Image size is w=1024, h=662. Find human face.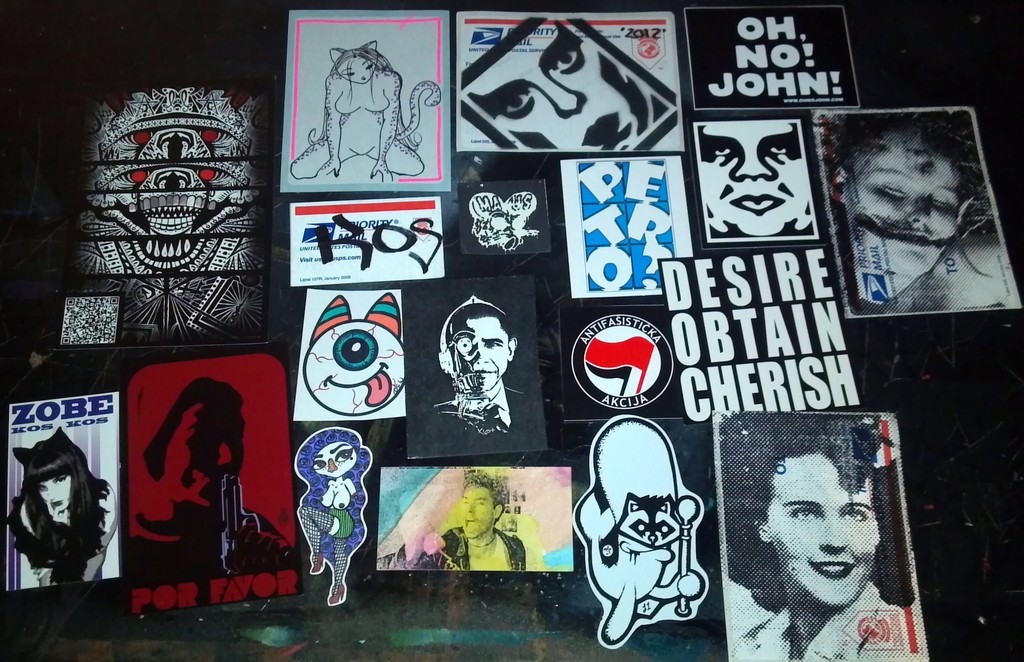
pyautogui.locateOnScreen(841, 127, 959, 280).
